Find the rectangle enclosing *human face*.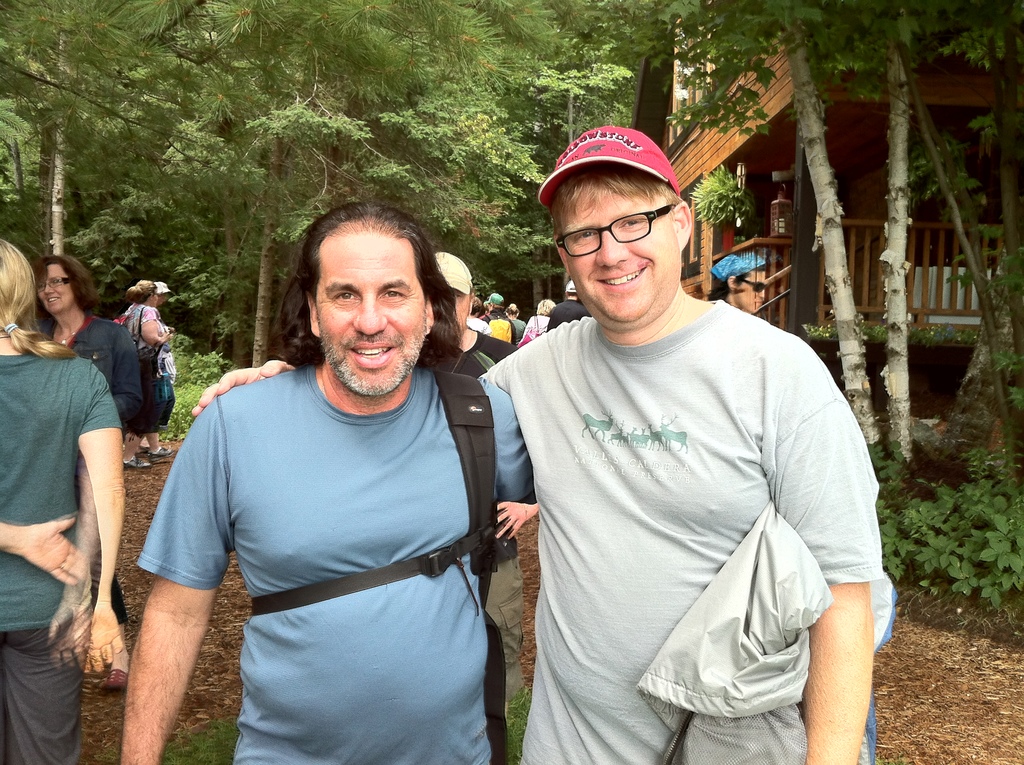
crop(159, 295, 170, 305).
